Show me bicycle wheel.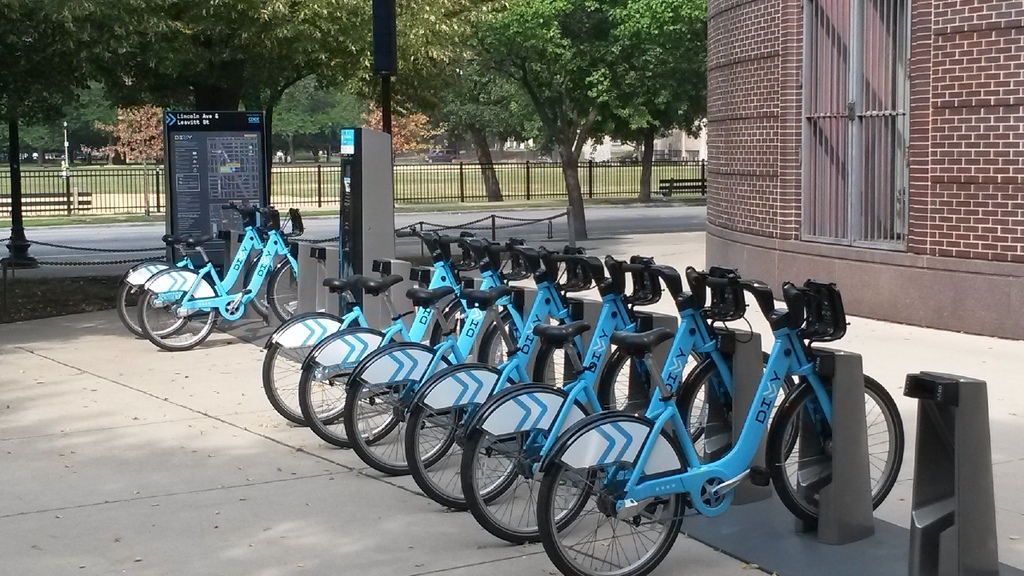
bicycle wheel is here: x1=265 y1=343 x2=346 y2=429.
